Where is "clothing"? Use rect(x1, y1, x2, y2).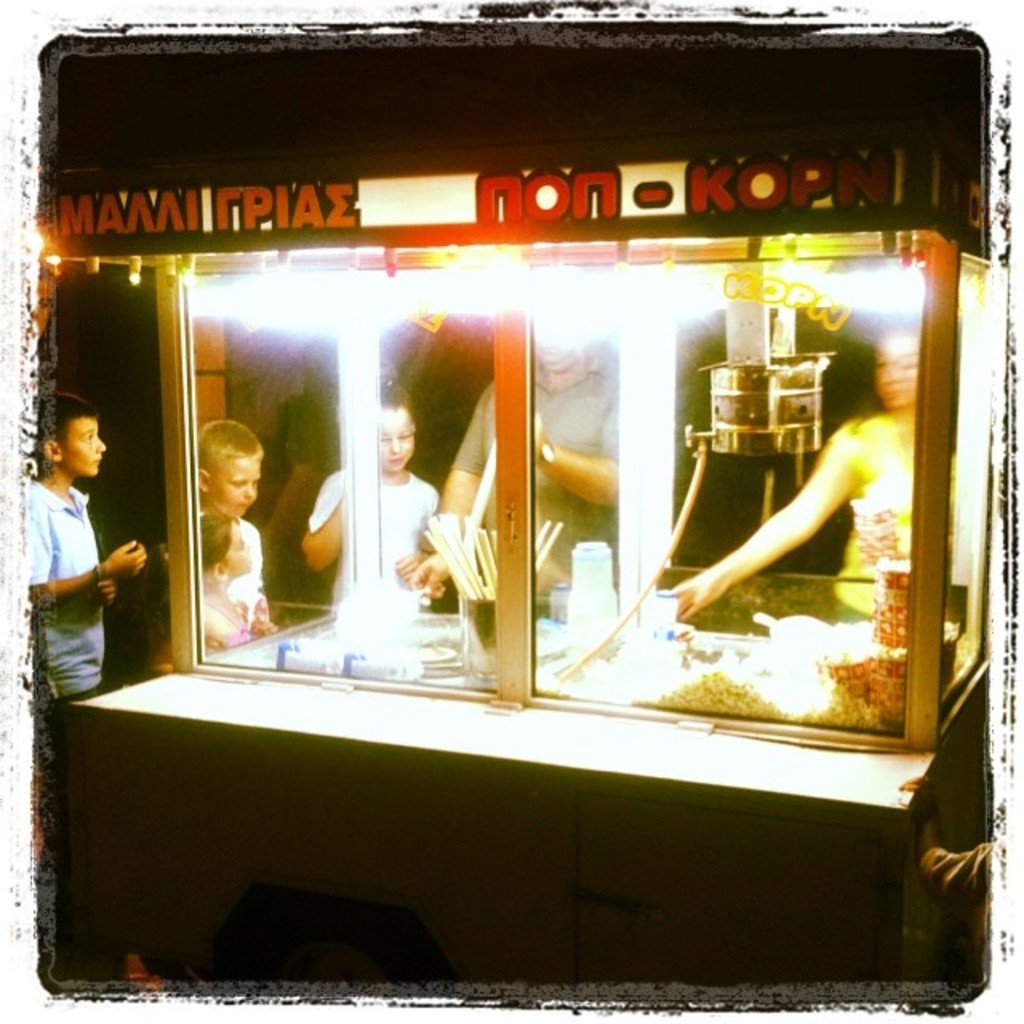
rect(195, 488, 259, 637).
